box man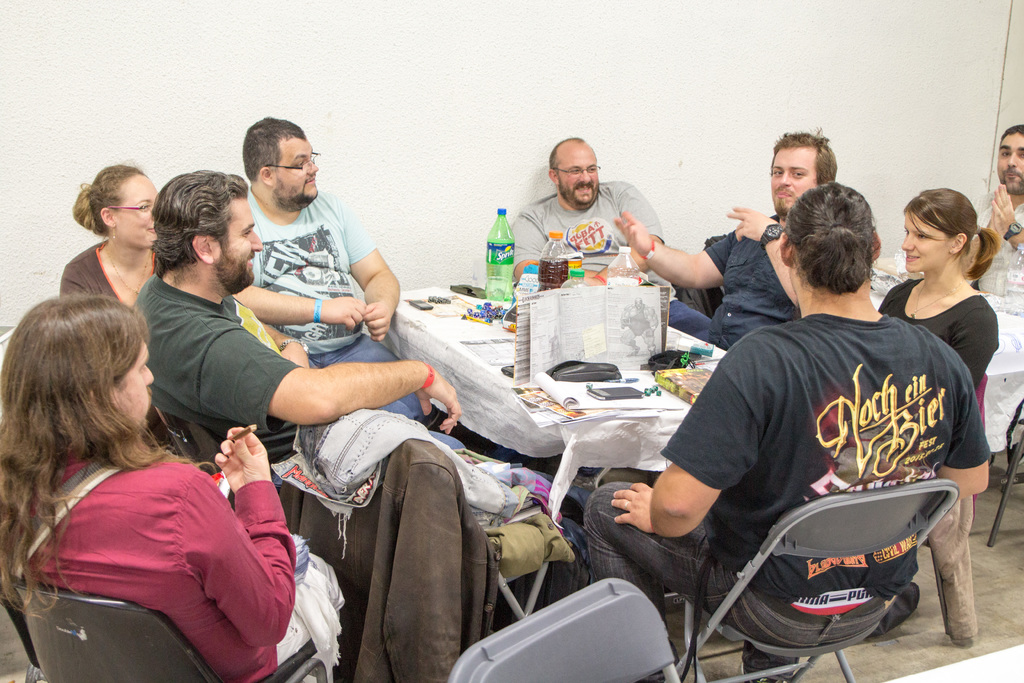
box(640, 189, 1000, 655)
